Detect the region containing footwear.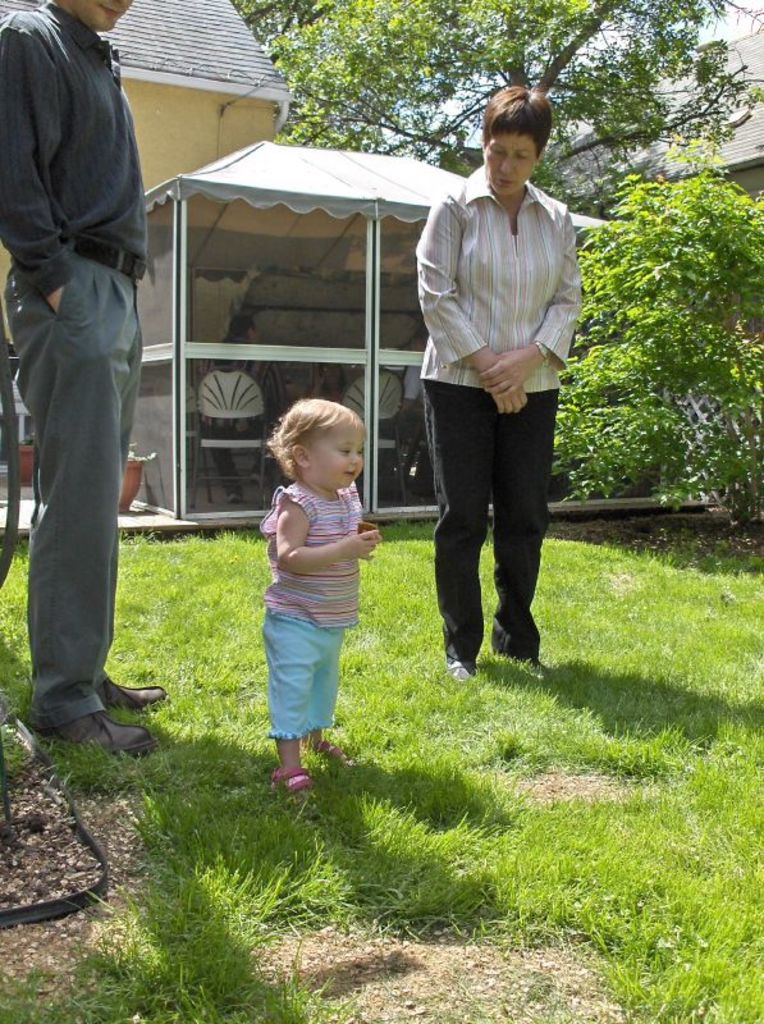
select_region(90, 672, 169, 714).
